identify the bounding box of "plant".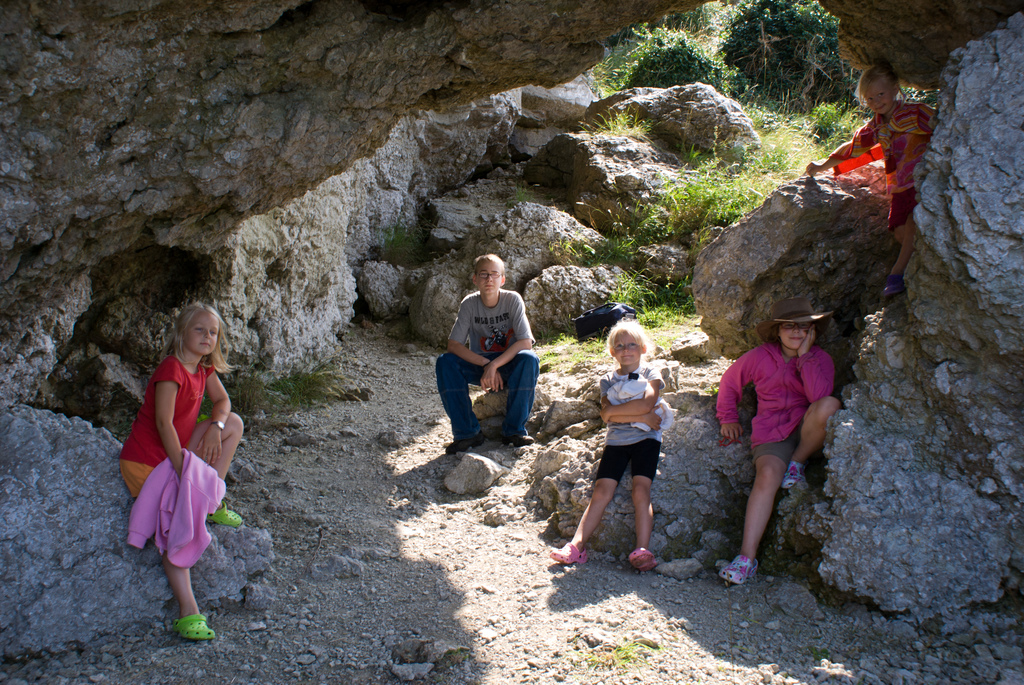
box(711, 0, 874, 115).
